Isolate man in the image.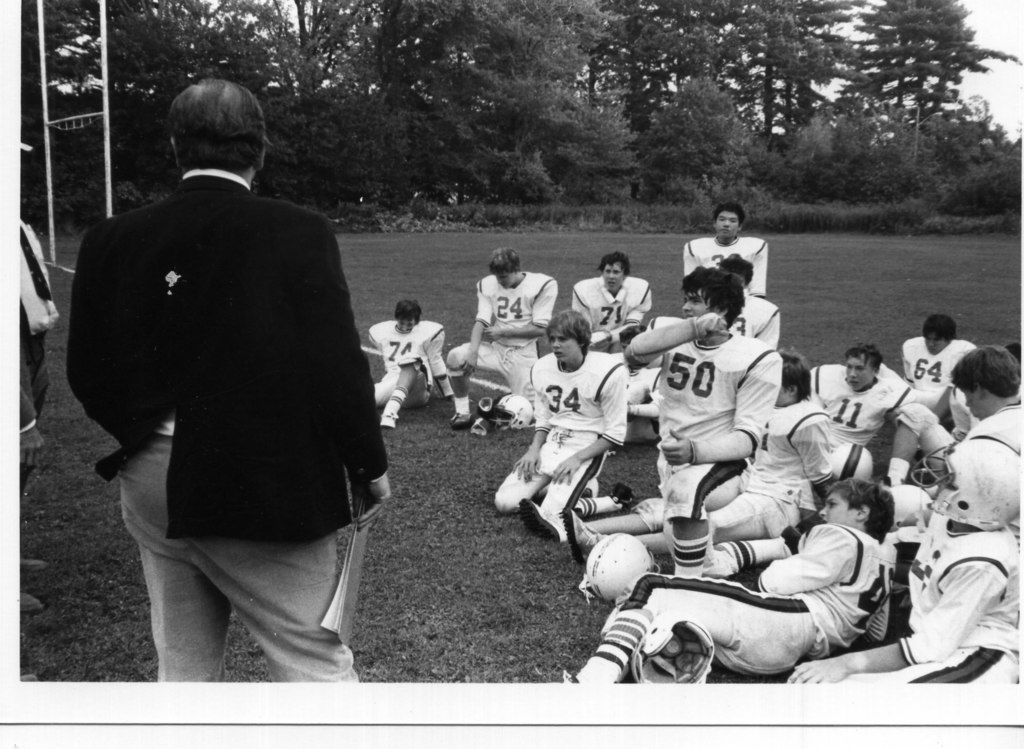
Isolated region: (622,330,664,441).
